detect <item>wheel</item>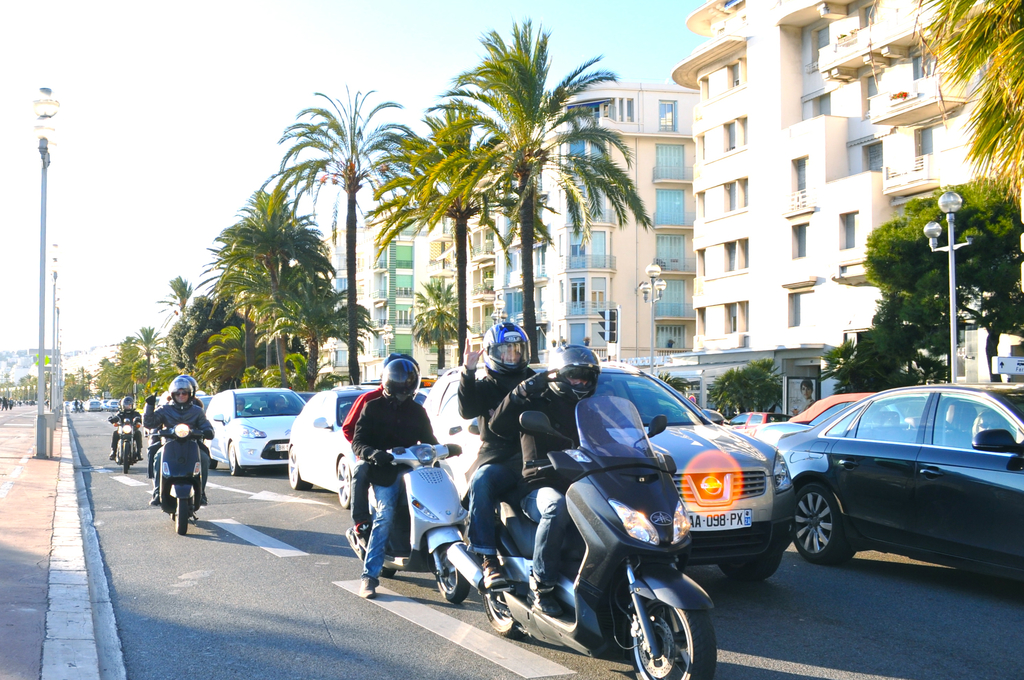
(788, 485, 846, 563)
